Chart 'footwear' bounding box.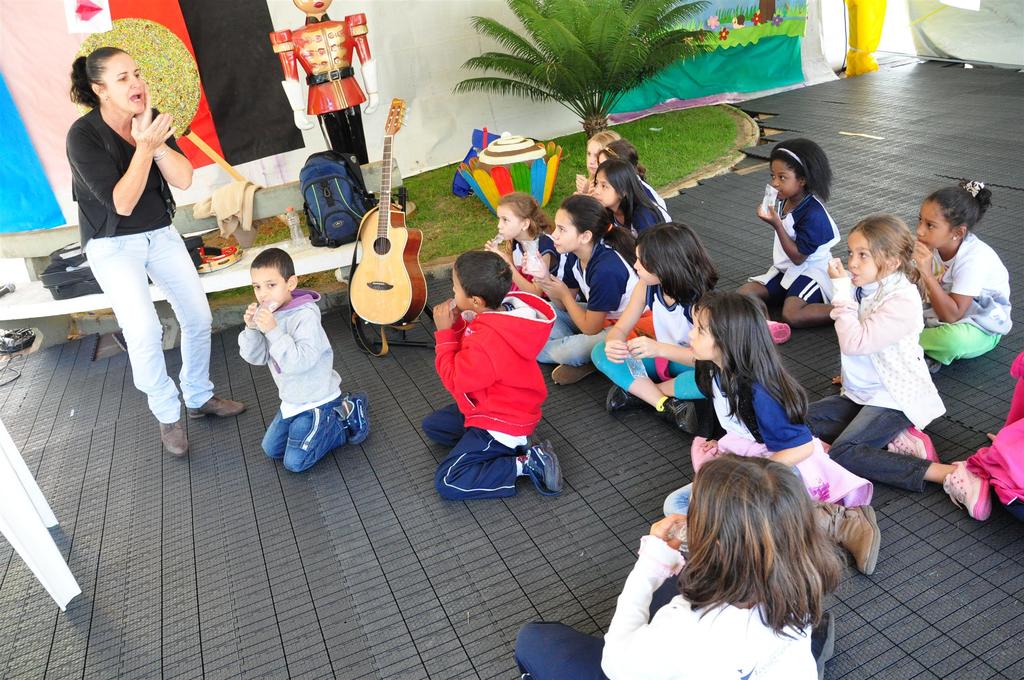
Charted: bbox=[524, 439, 560, 501].
